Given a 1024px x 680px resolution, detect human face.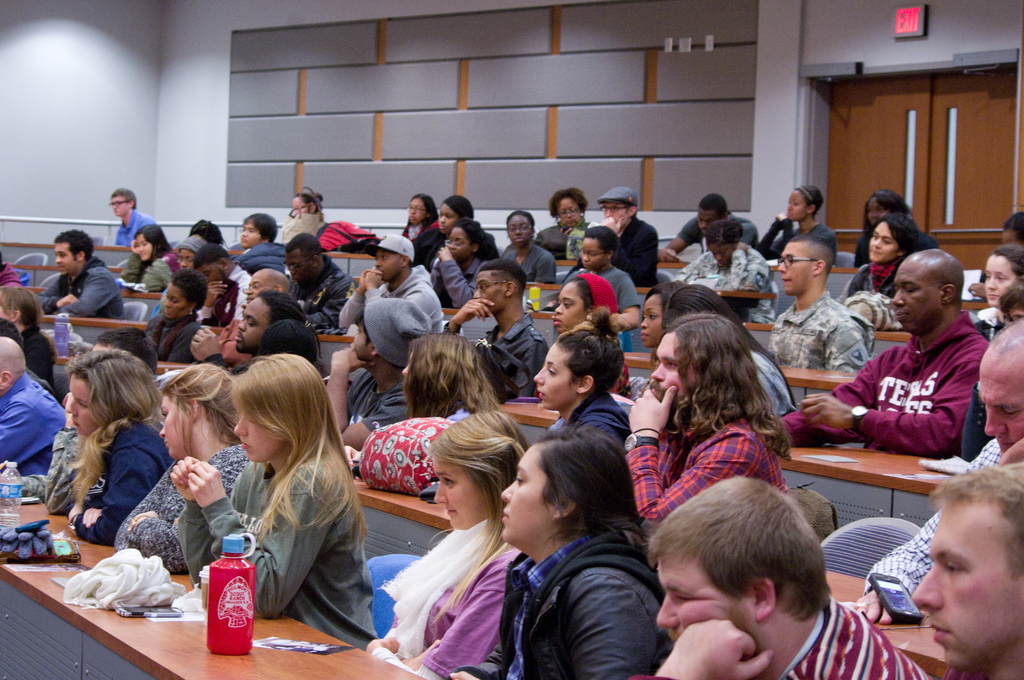
l=787, t=189, r=809, b=220.
